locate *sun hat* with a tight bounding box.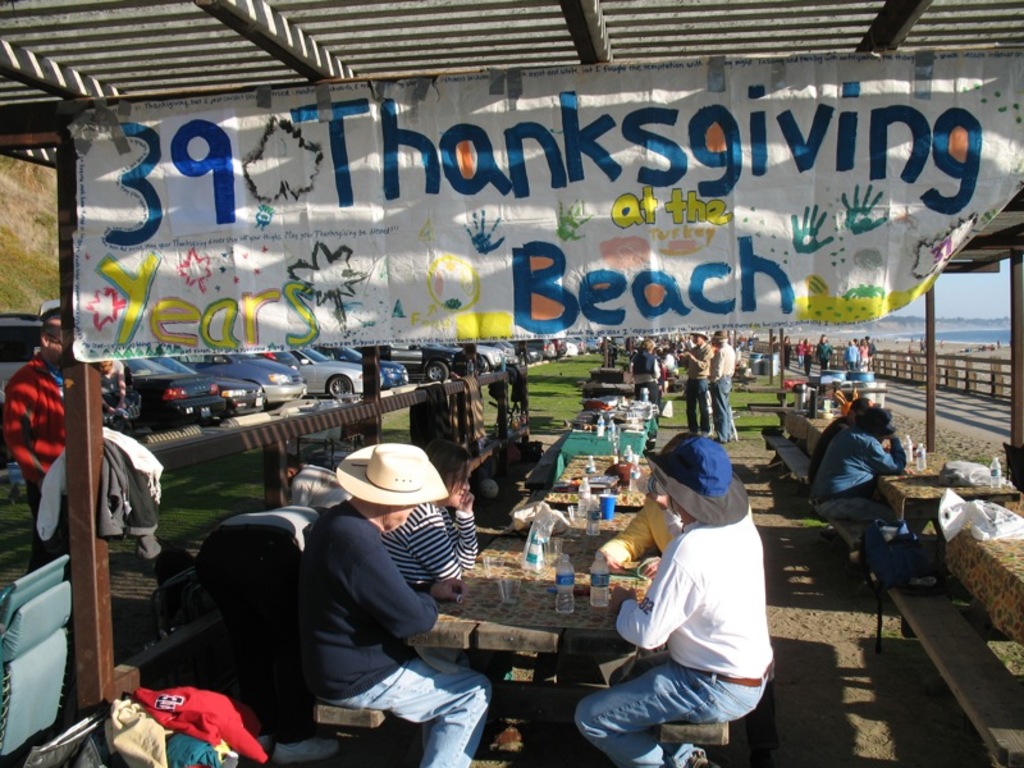
left=330, top=438, right=449, bottom=516.
